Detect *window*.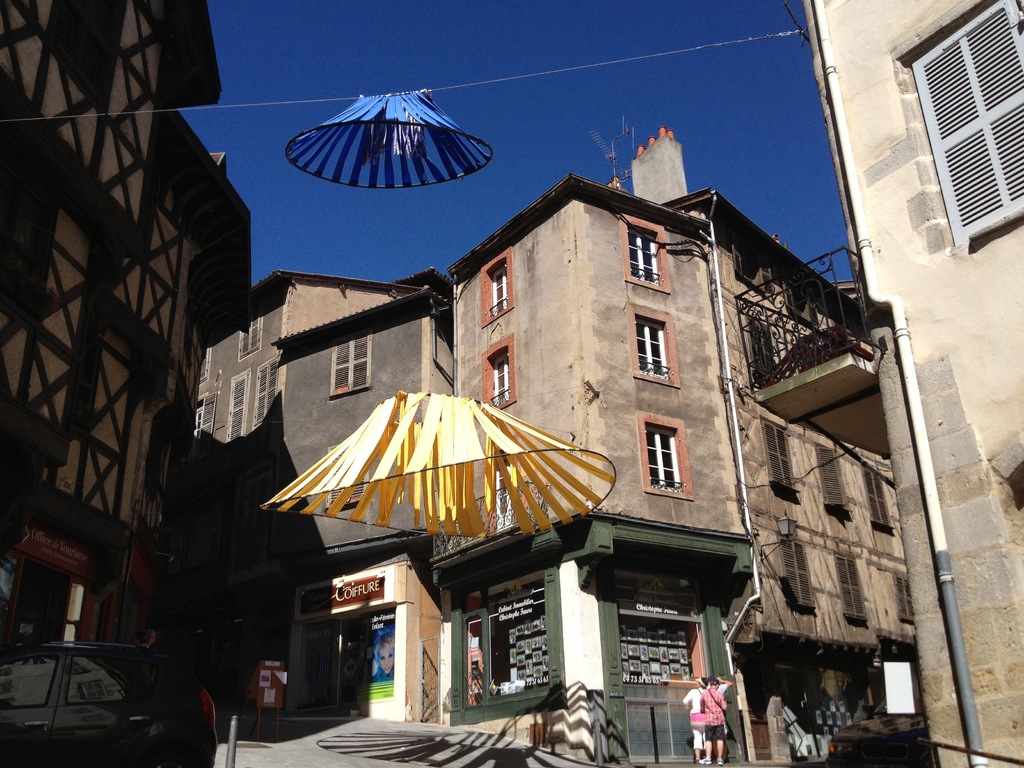
Detected at x1=253, y1=352, x2=282, y2=428.
